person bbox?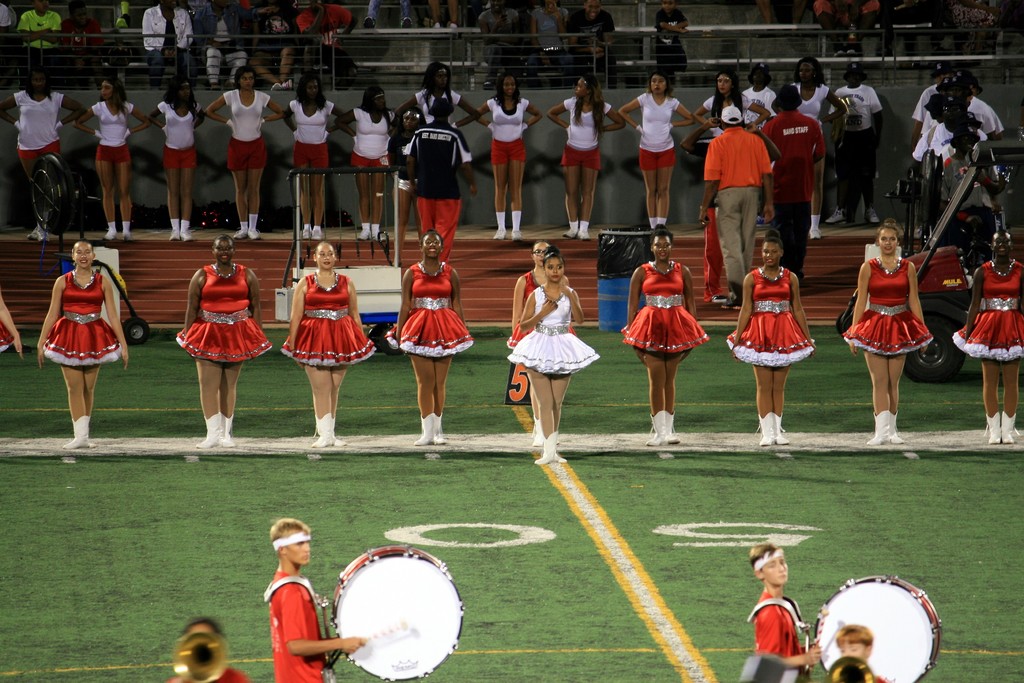
(952,226,1023,446)
